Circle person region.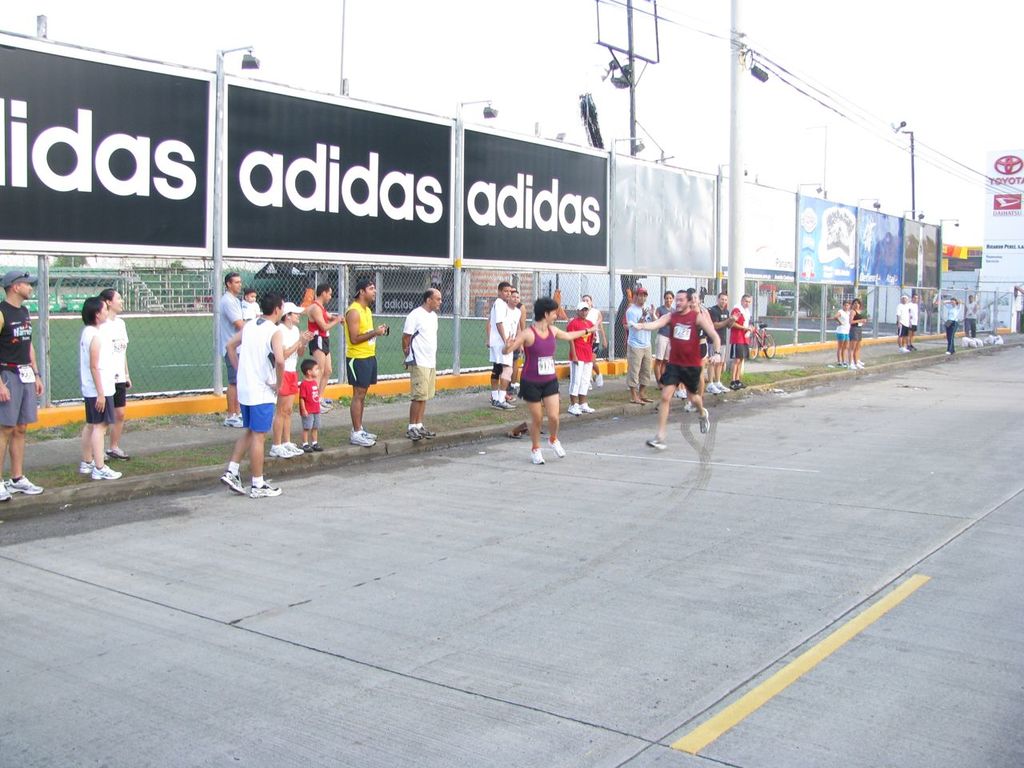
Region: pyautogui.locateOnScreen(309, 283, 338, 405).
